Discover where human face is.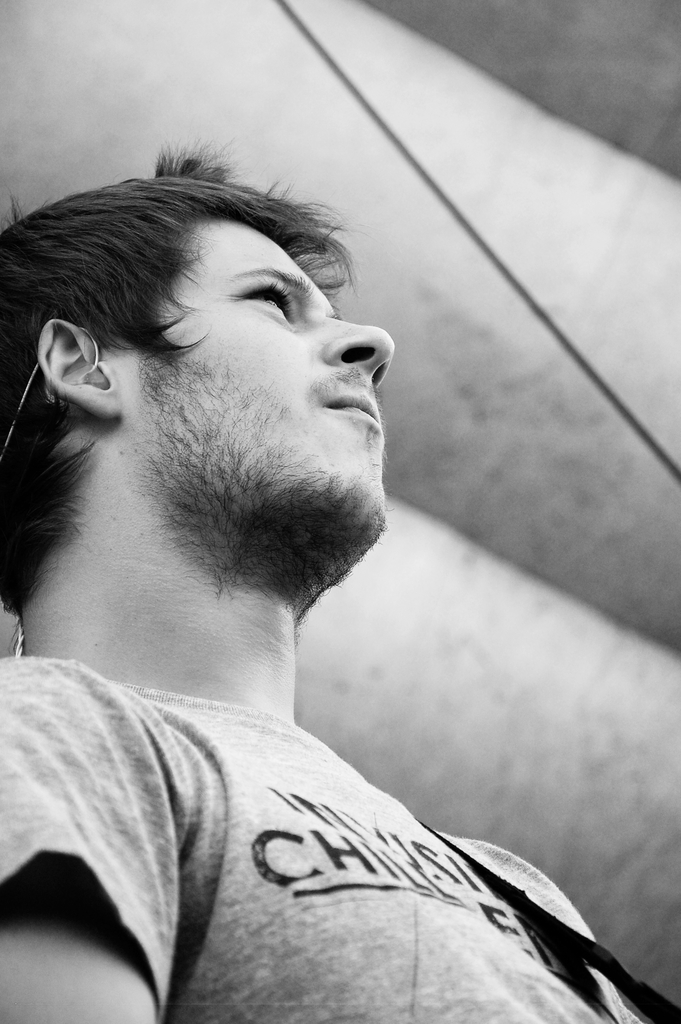
Discovered at locate(139, 220, 395, 552).
